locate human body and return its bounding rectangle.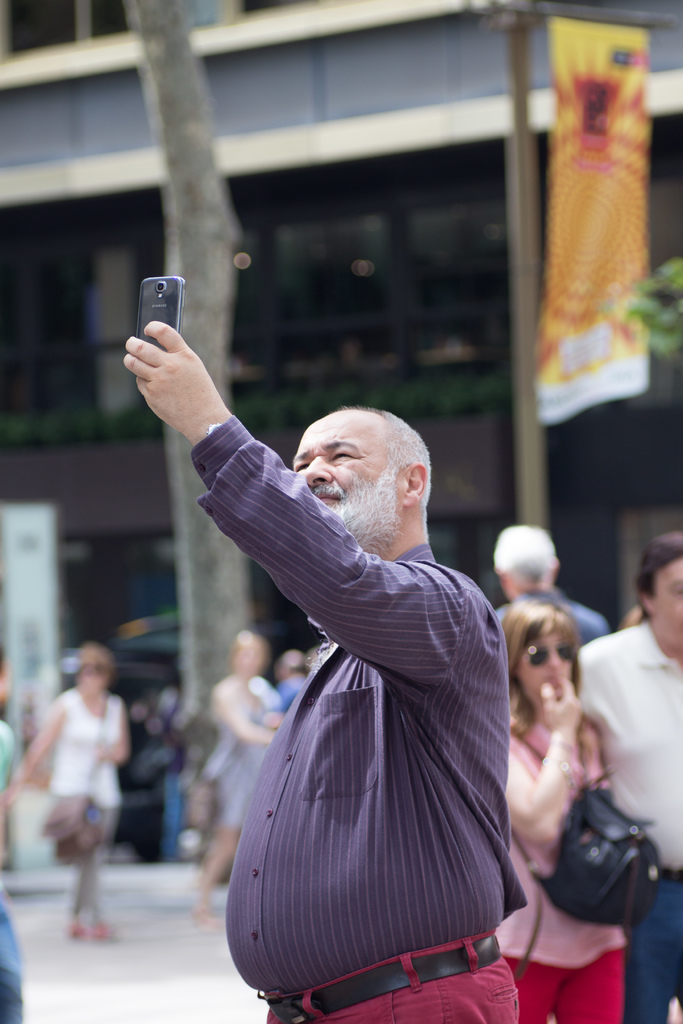
select_region(124, 321, 530, 1022).
